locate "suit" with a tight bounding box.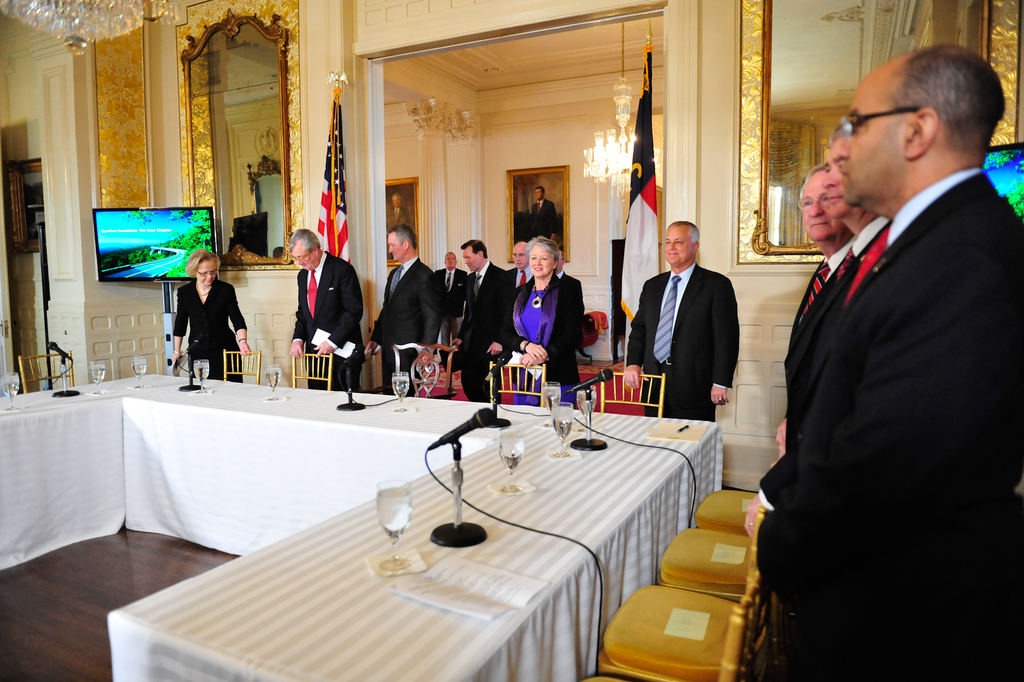
crop(175, 278, 243, 340).
